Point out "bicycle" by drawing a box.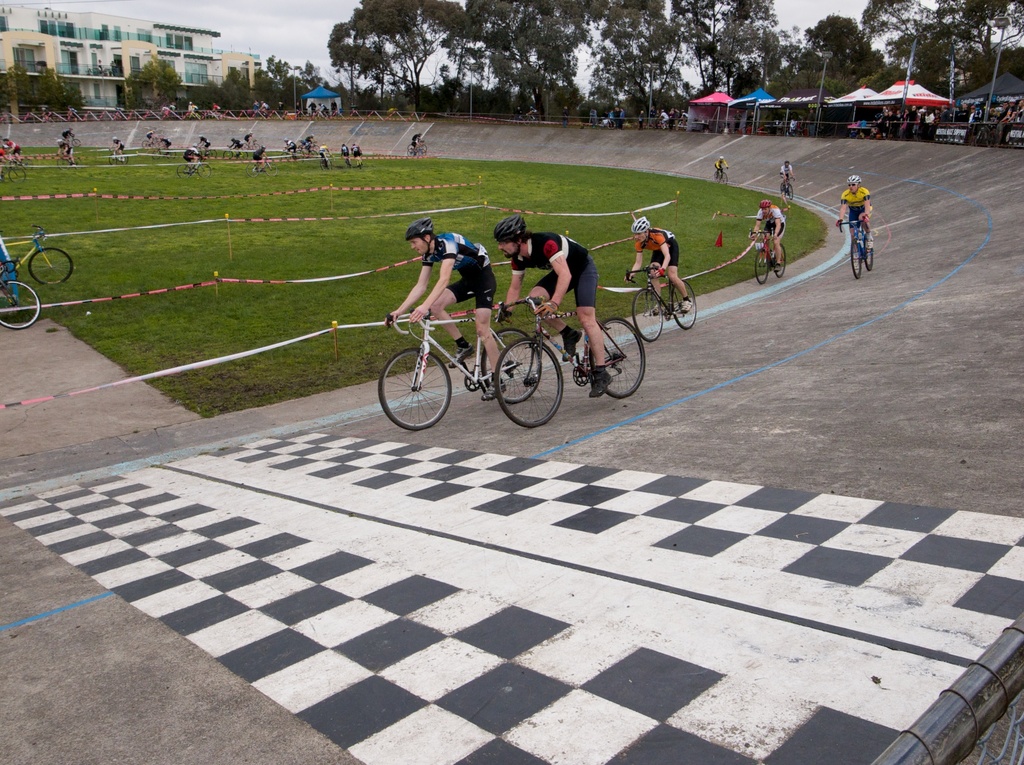
x1=254, y1=108, x2=273, y2=122.
